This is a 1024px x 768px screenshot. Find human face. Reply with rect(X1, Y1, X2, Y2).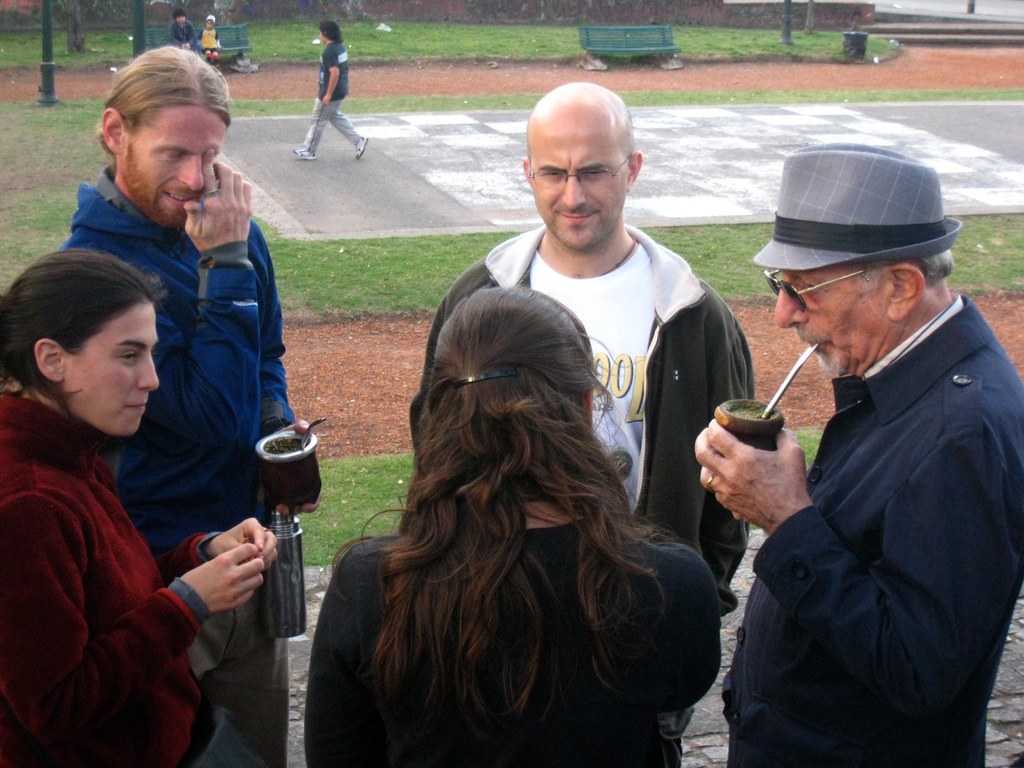
rect(774, 266, 893, 378).
